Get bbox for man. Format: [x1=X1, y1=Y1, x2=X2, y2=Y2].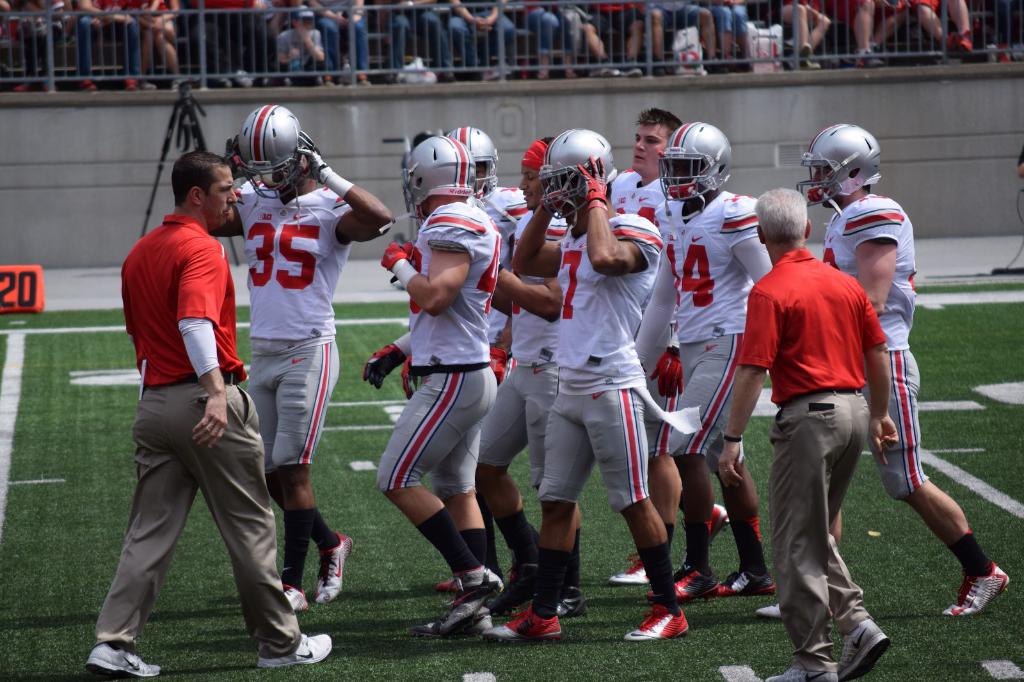
[x1=709, y1=0, x2=755, y2=72].
